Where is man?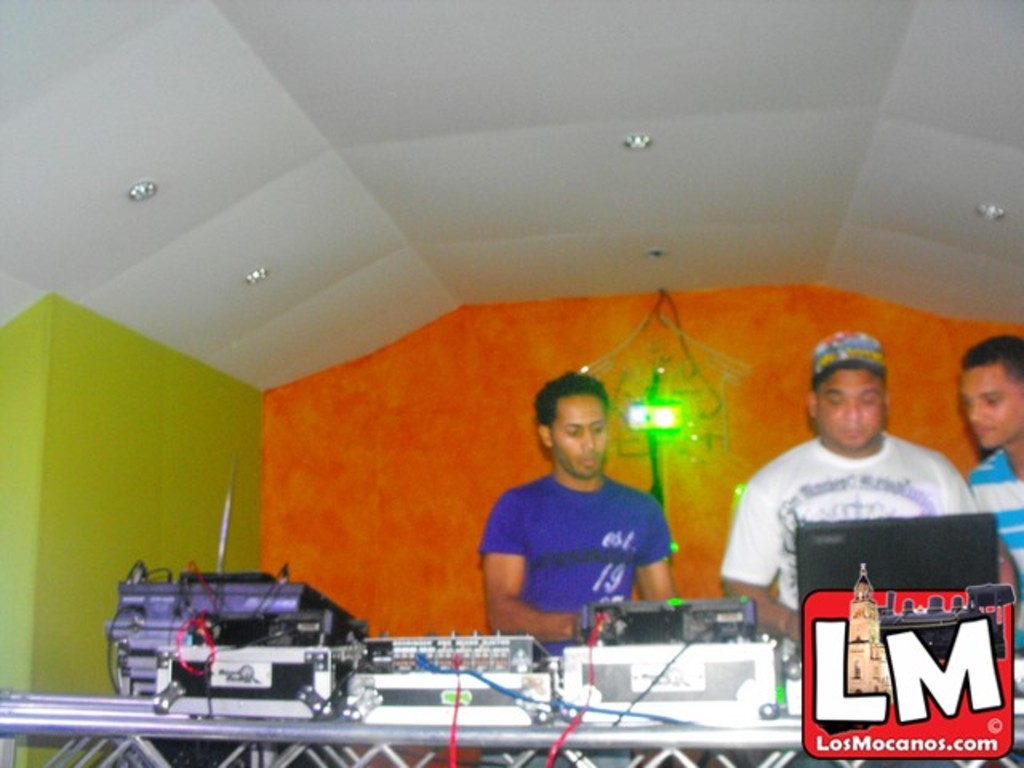
(725, 334, 990, 653).
